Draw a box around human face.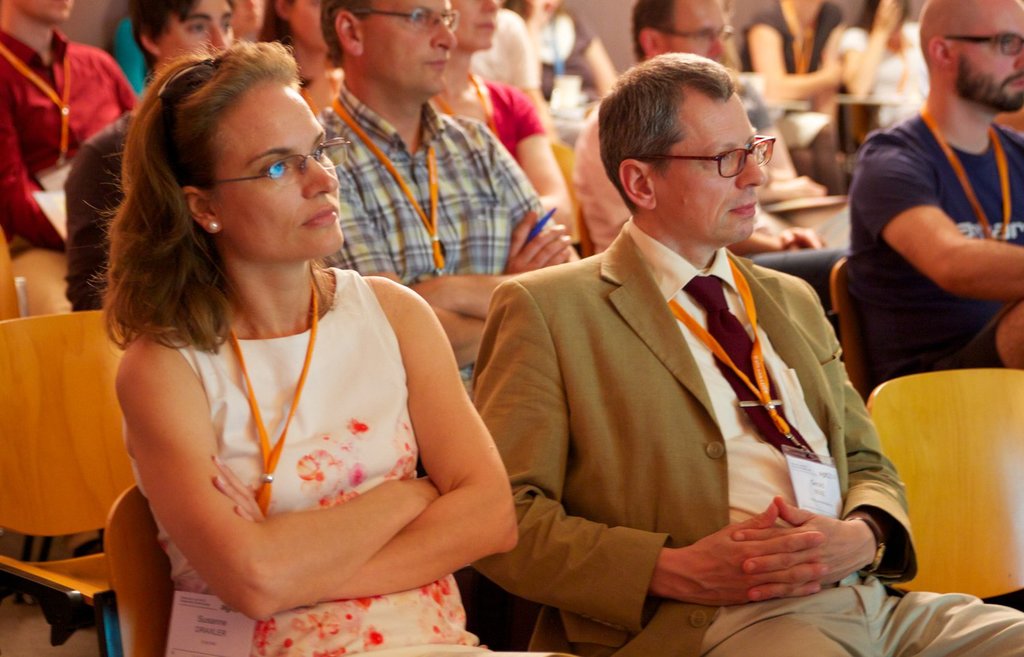
[x1=160, y1=0, x2=231, y2=65].
